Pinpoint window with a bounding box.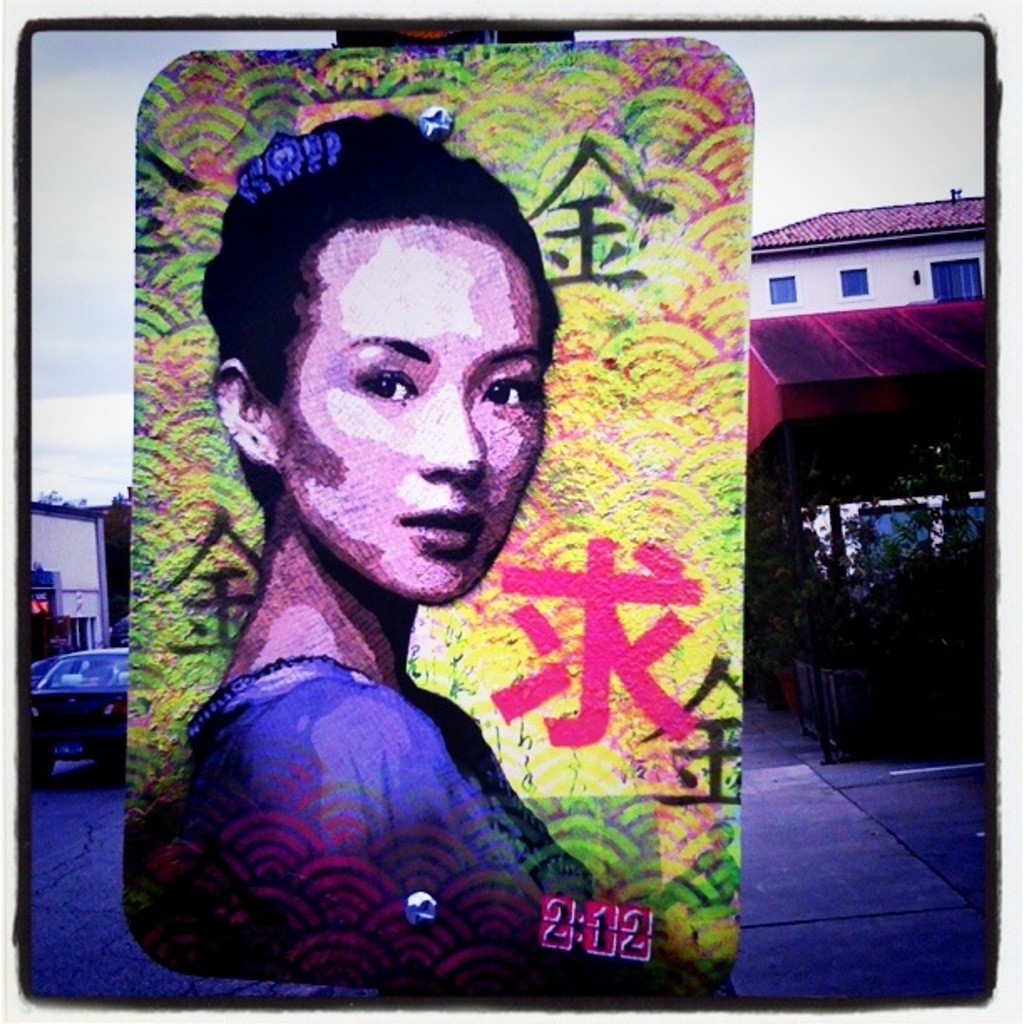
(865,504,942,577).
